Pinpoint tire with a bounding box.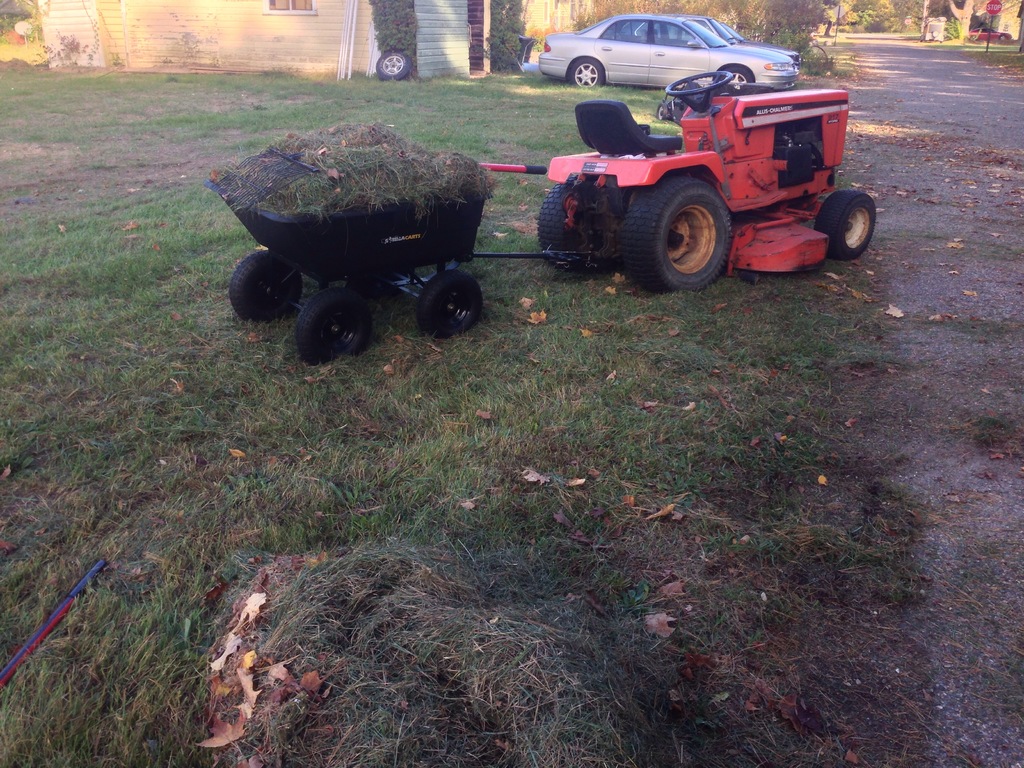
detection(377, 52, 412, 79).
